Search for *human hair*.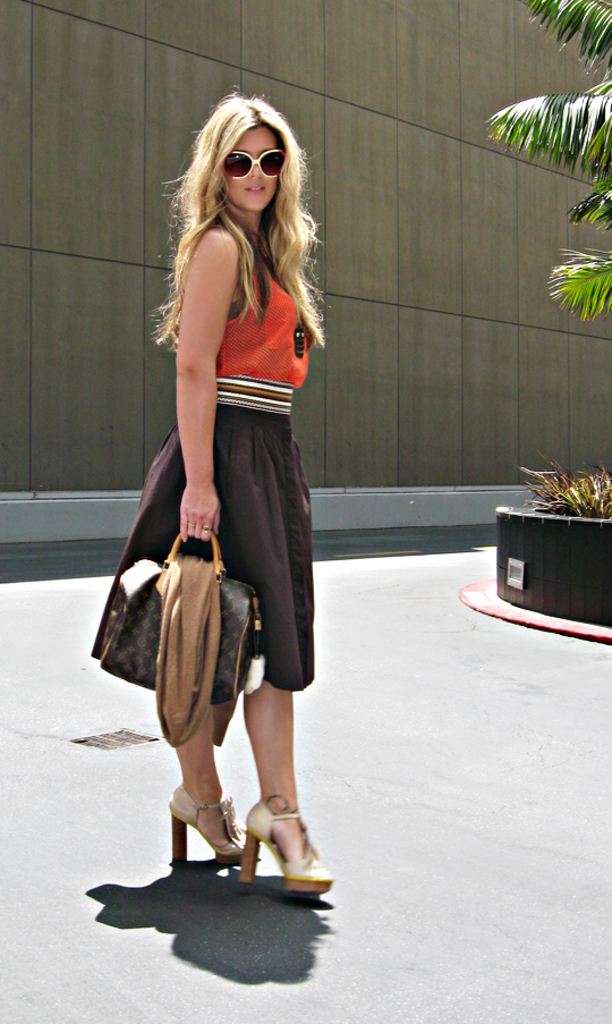
Found at region(173, 83, 317, 324).
